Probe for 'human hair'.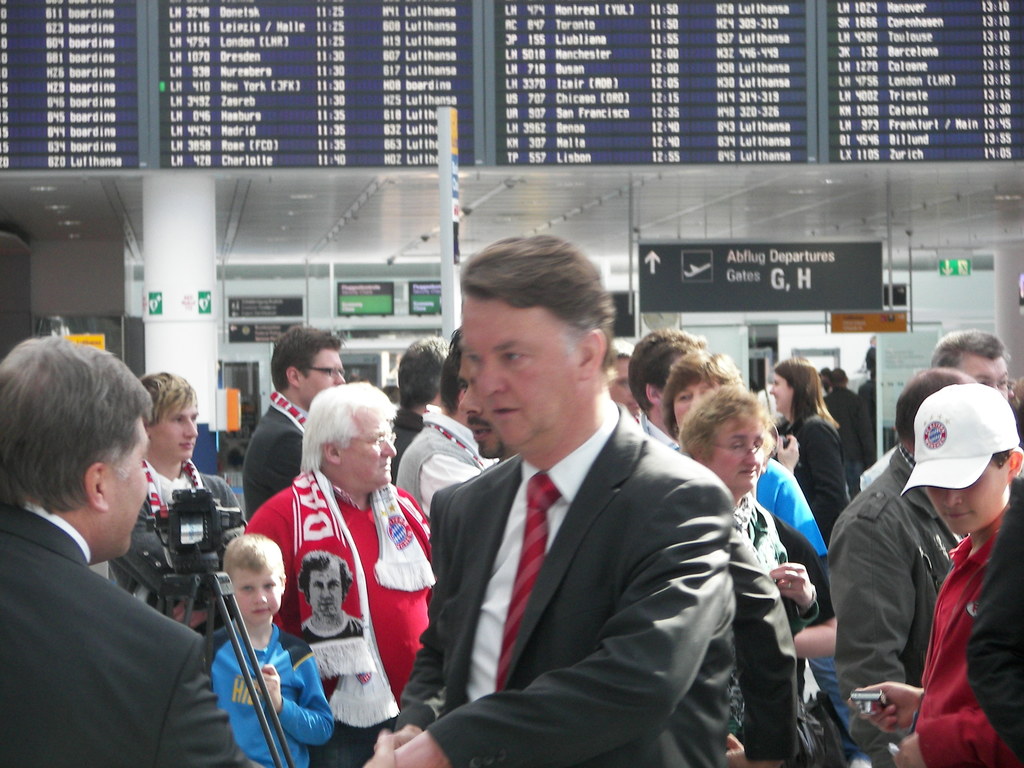
Probe result: BBox(895, 365, 965, 451).
